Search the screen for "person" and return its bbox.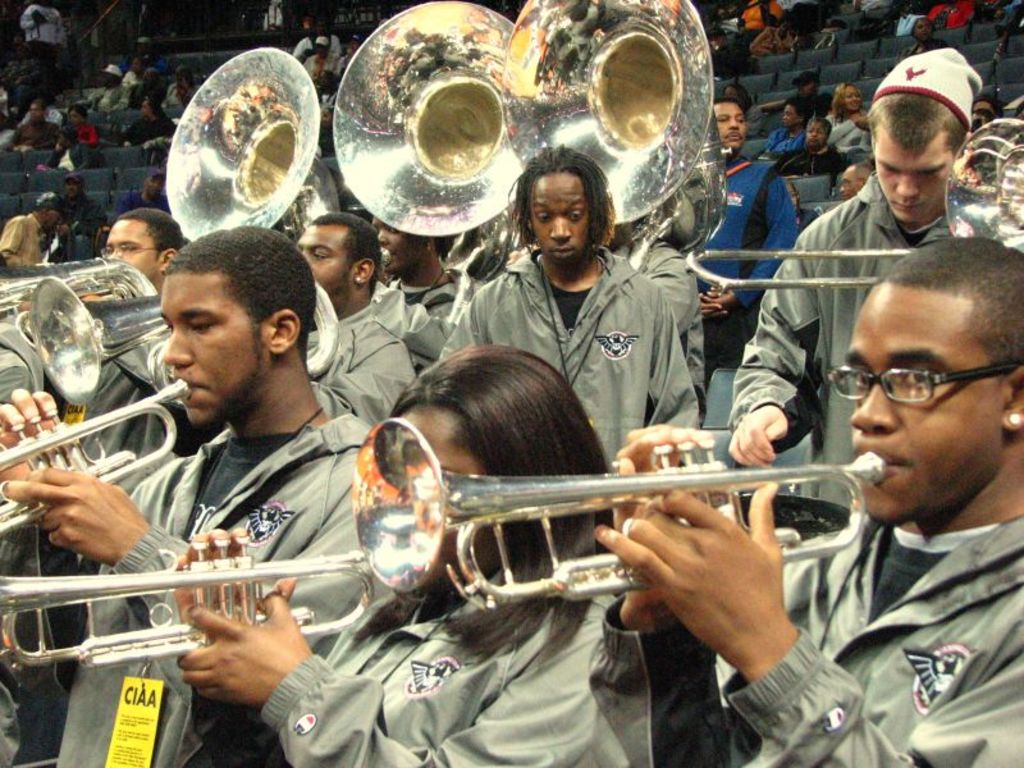
Found: select_region(723, 42, 987, 515).
